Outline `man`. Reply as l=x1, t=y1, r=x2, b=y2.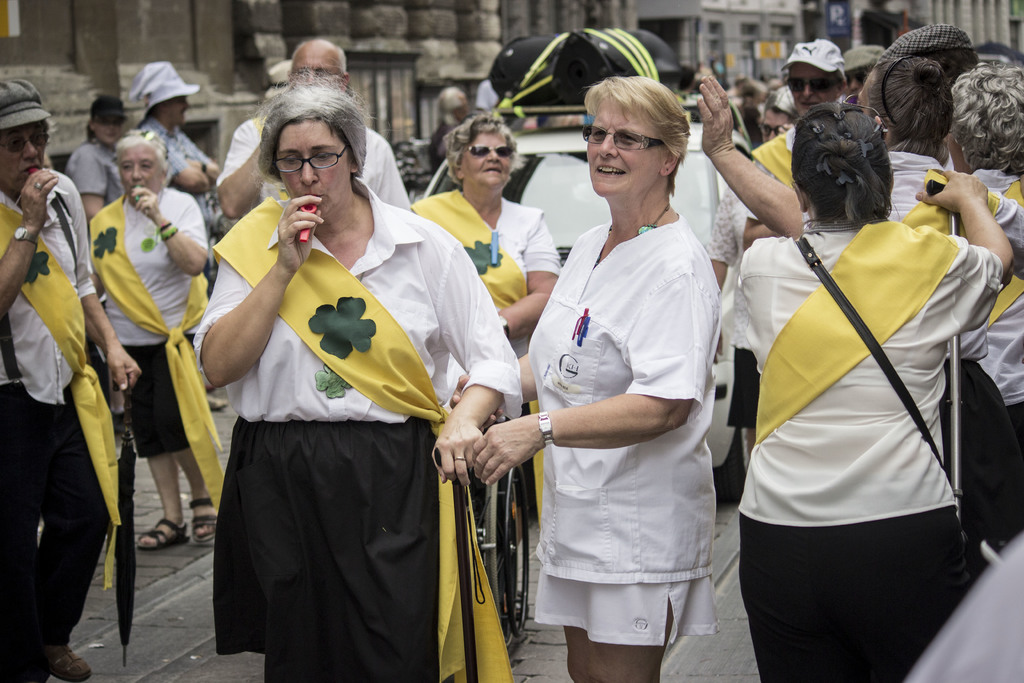
l=212, t=35, r=417, b=231.
